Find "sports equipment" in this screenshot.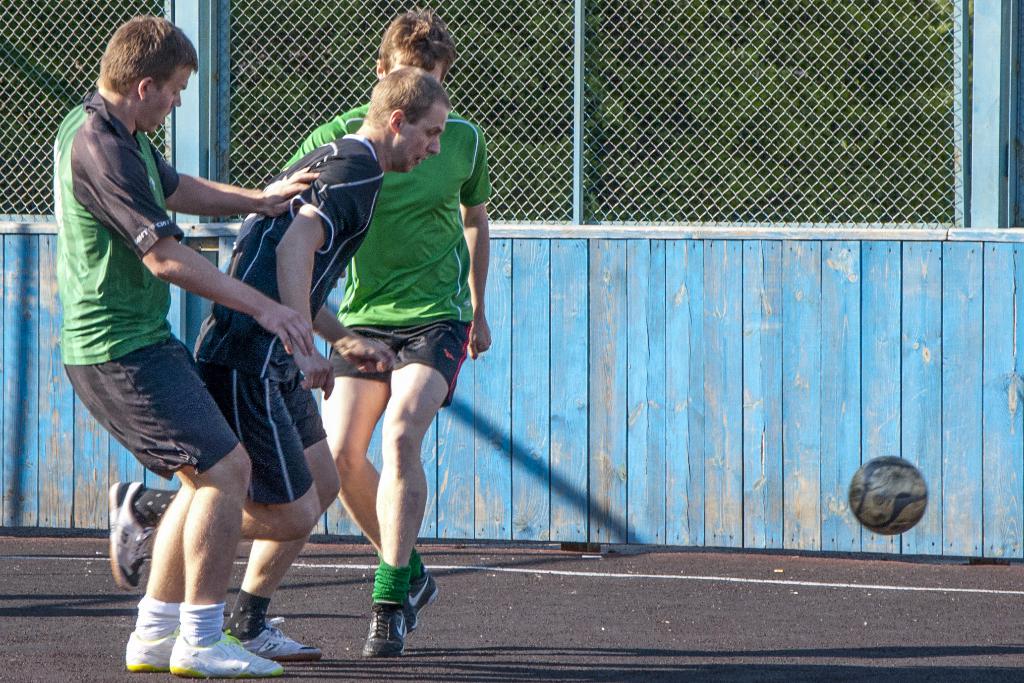
The bounding box for "sports equipment" is pyautogui.locateOnScreen(168, 629, 283, 676).
